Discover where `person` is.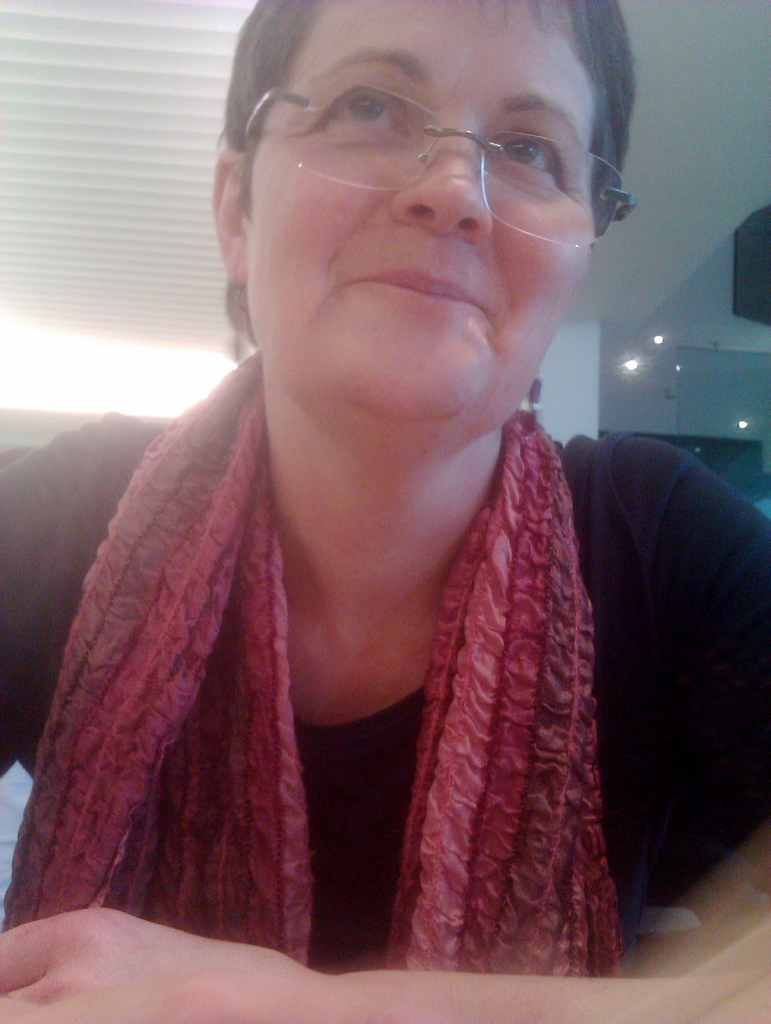
Discovered at (12, 0, 770, 976).
